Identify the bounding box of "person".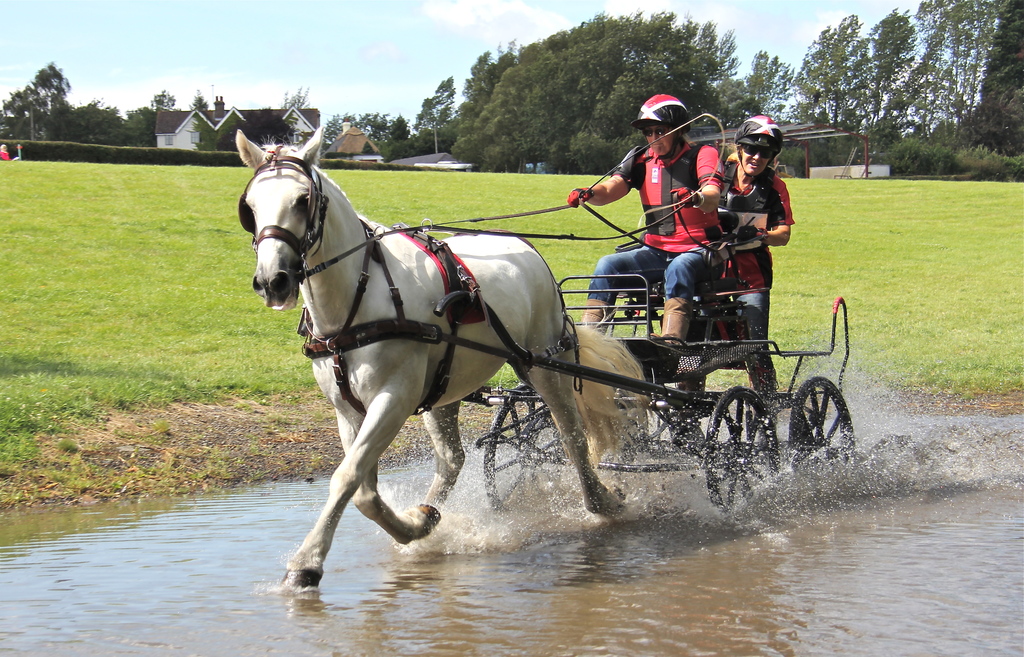
(x1=557, y1=86, x2=722, y2=364).
